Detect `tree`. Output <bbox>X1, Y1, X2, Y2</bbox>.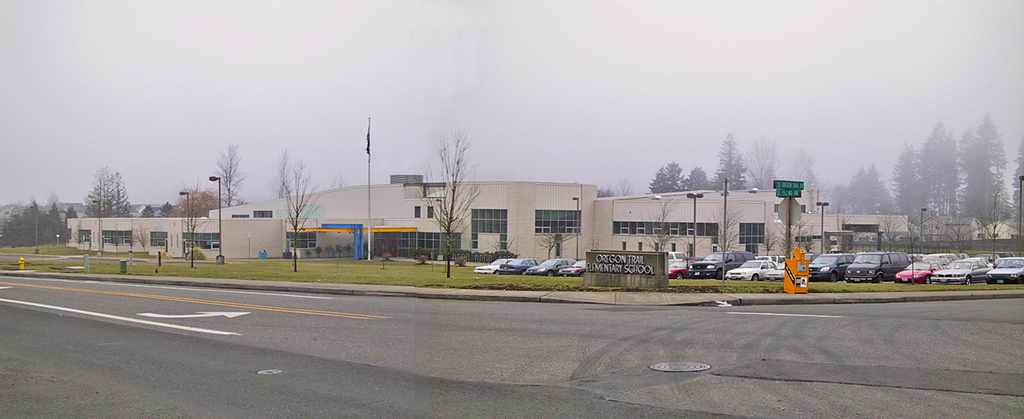
<bbox>79, 166, 119, 225</bbox>.
